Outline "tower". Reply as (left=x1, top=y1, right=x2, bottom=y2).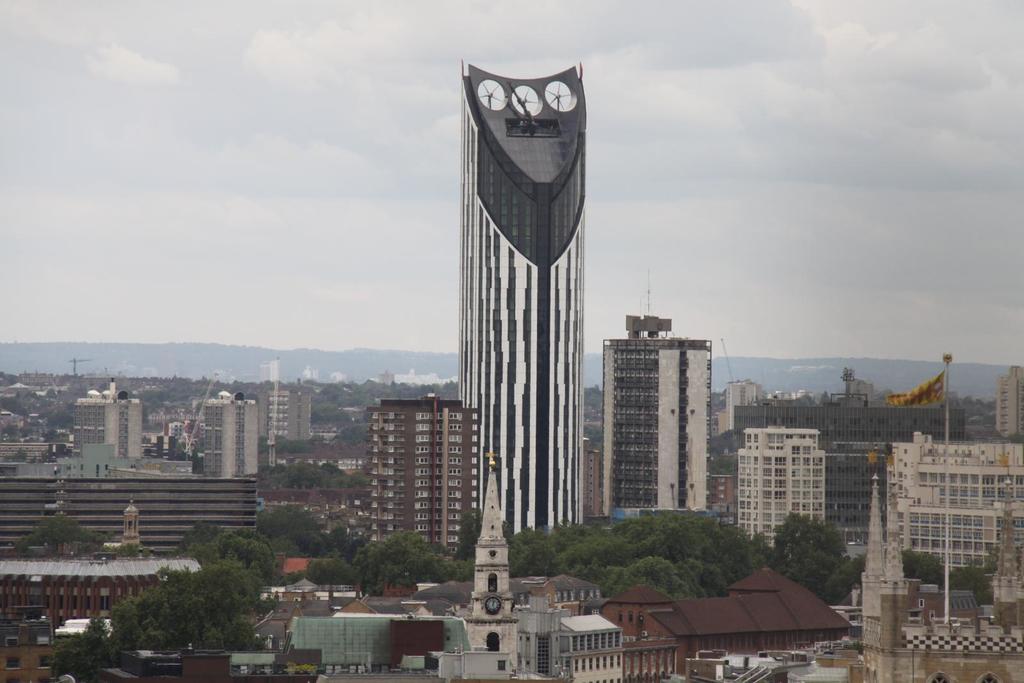
(left=431, top=6, right=632, bottom=592).
